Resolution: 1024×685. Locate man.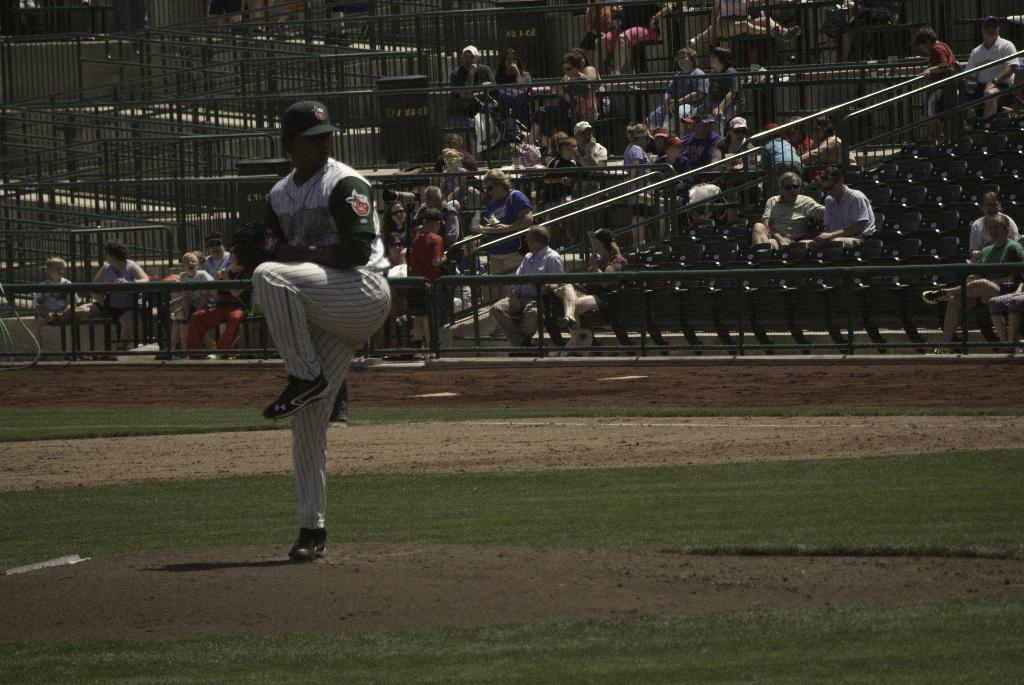
bbox=(492, 219, 572, 354).
